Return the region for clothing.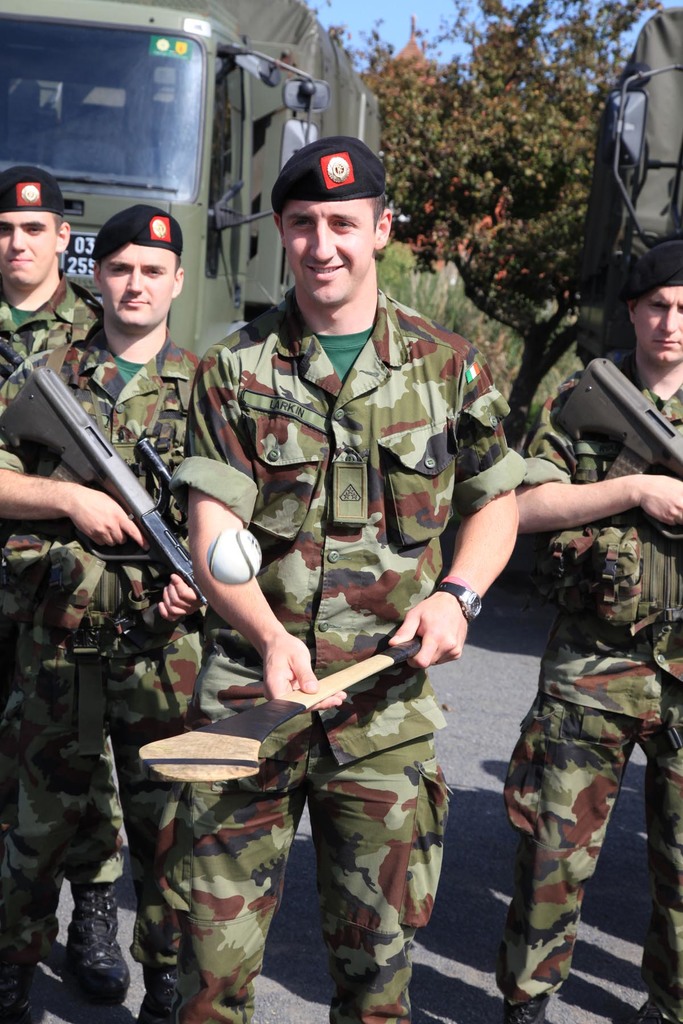
locate(0, 273, 119, 884).
